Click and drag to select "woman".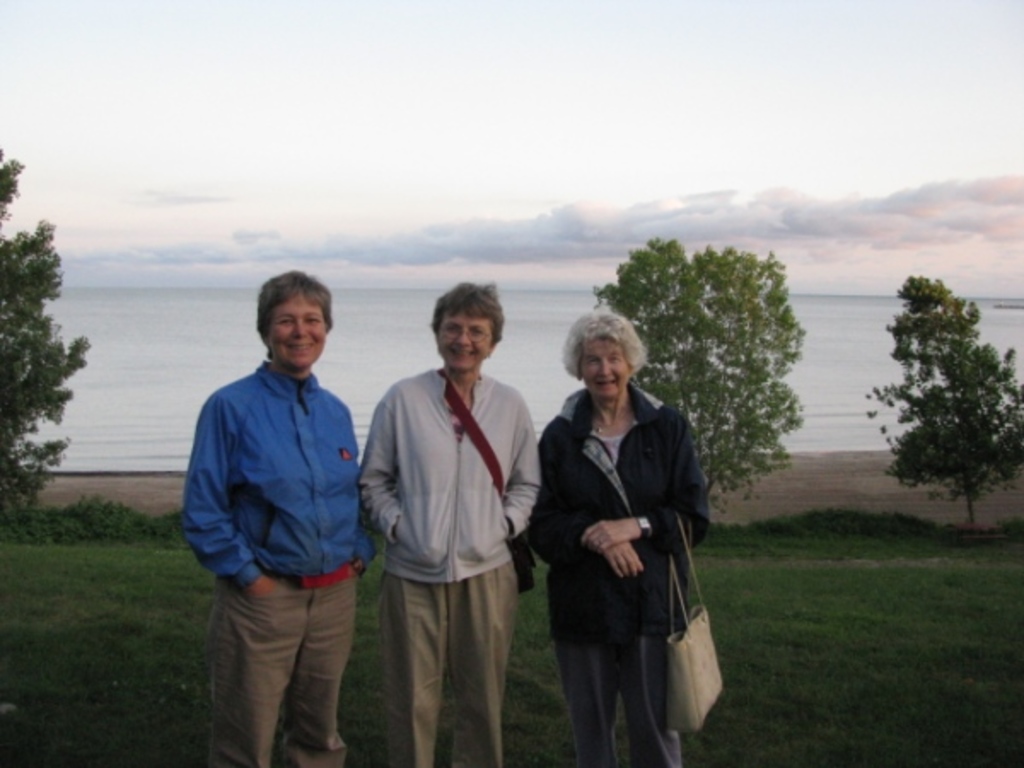
Selection: bbox=[355, 282, 541, 766].
